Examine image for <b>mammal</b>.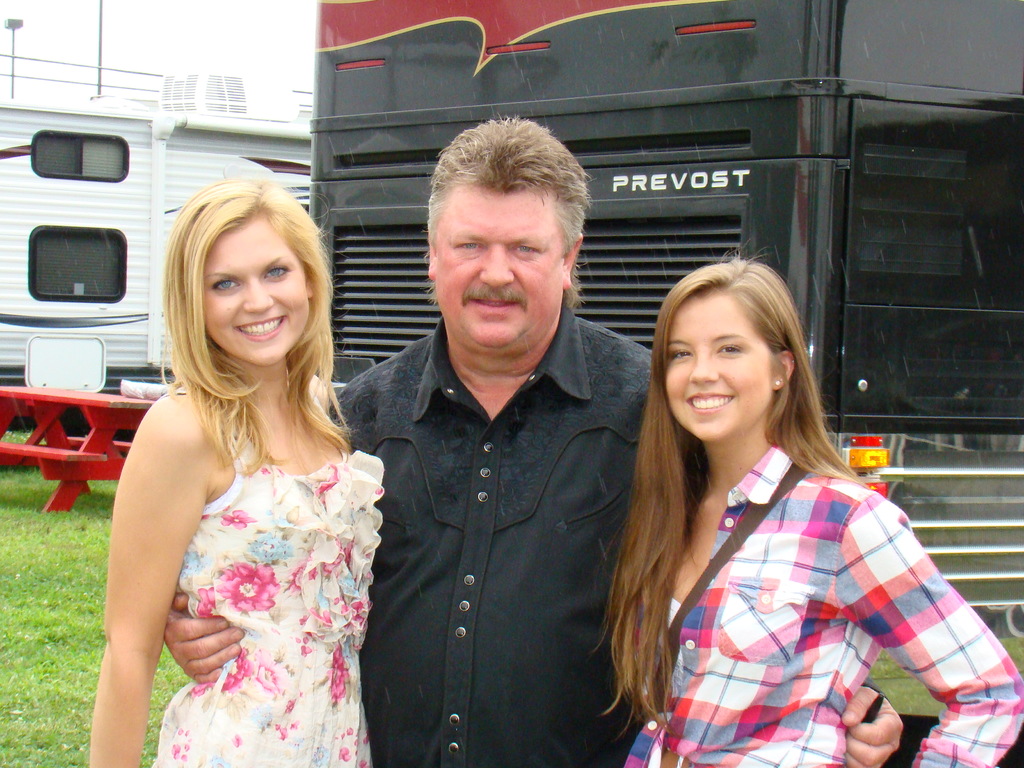
Examination result: left=83, top=173, right=386, bottom=767.
